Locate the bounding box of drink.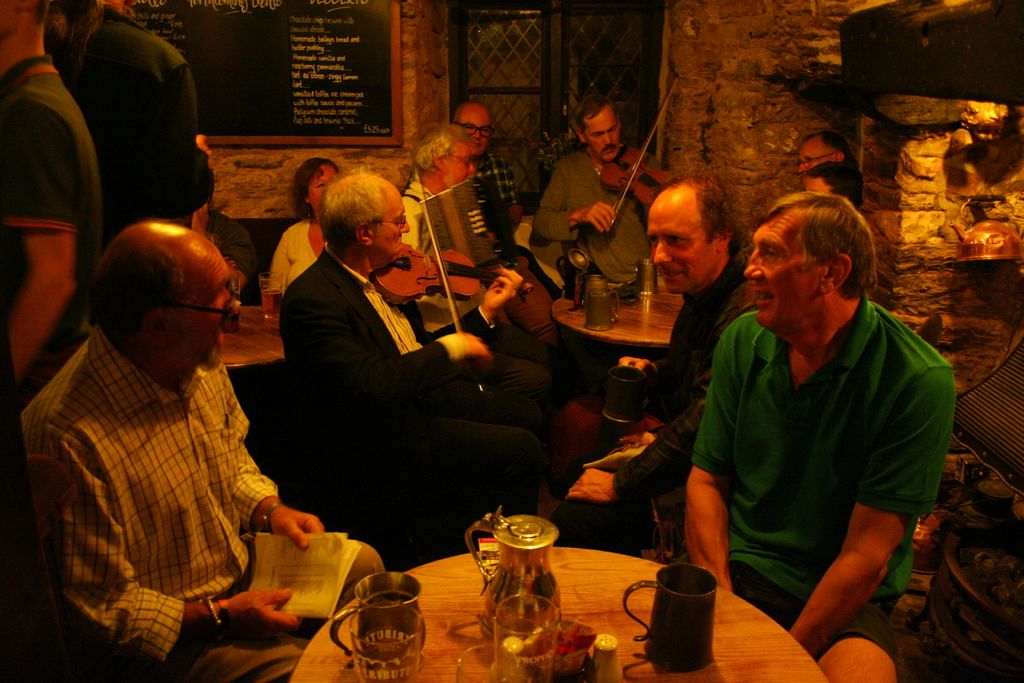
Bounding box: x1=483, y1=566, x2=559, y2=634.
